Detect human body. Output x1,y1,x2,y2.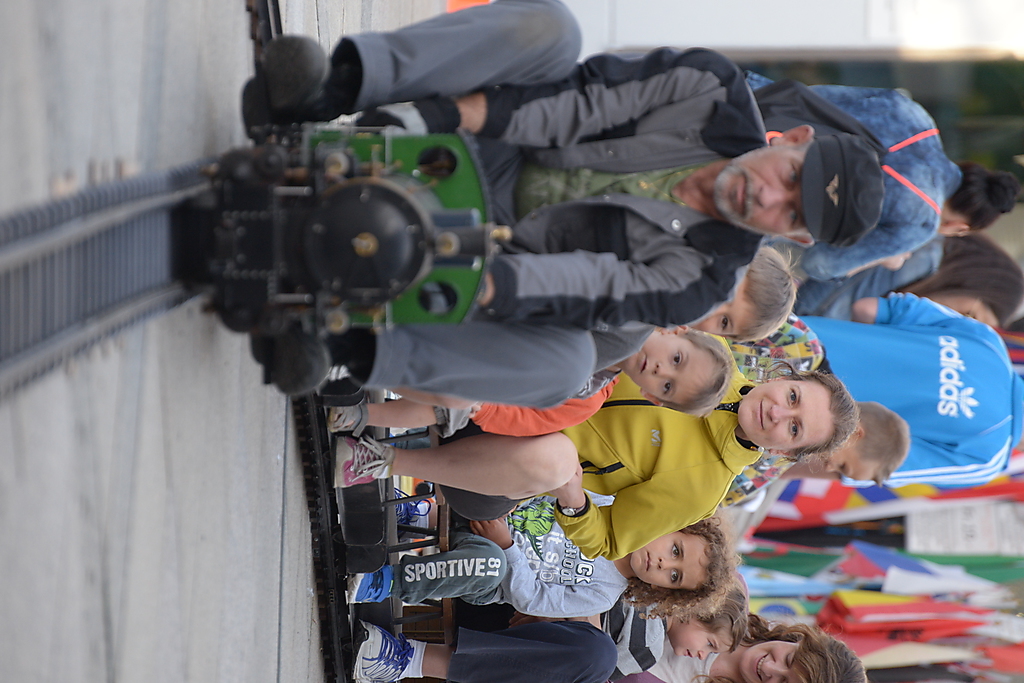
338,496,624,610.
